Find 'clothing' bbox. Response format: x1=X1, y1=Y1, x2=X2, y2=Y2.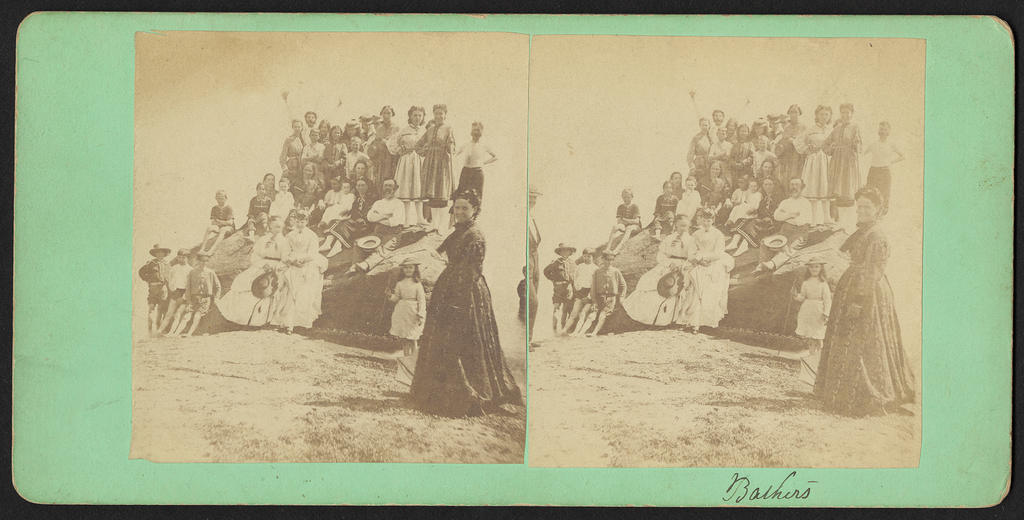
x1=210, y1=203, x2=236, y2=228.
